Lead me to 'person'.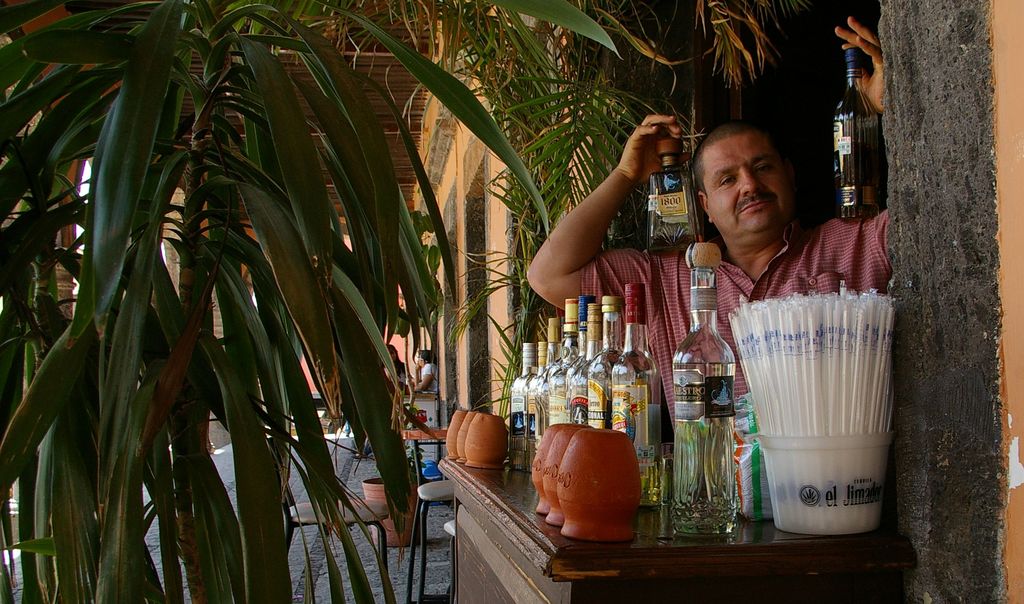
Lead to box=[414, 349, 440, 394].
